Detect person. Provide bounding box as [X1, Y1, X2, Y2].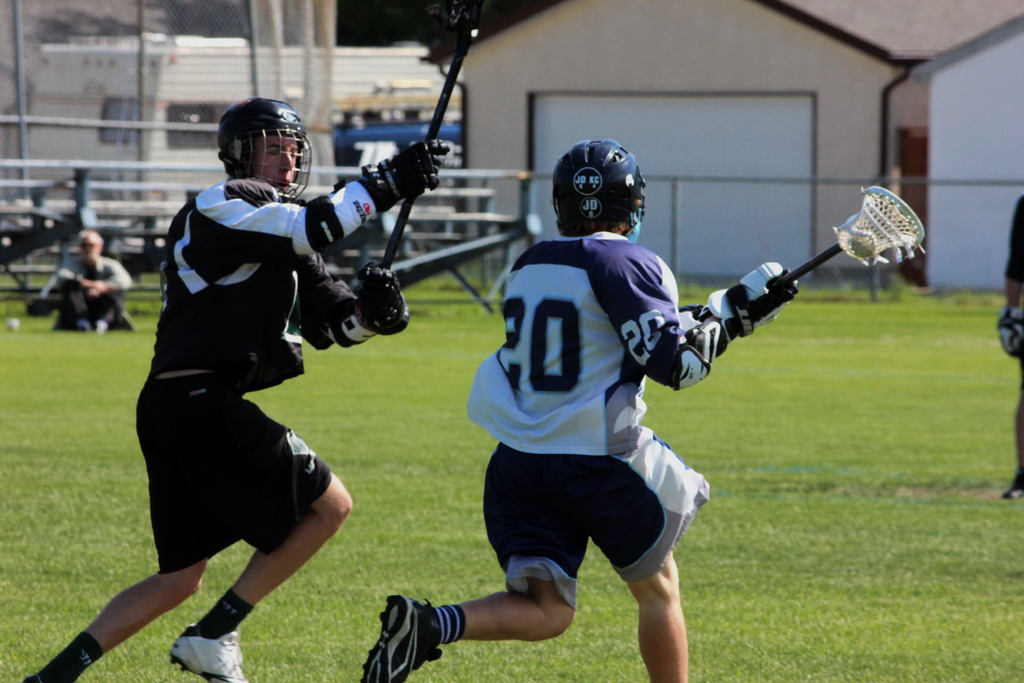
[38, 226, 130, 334].
